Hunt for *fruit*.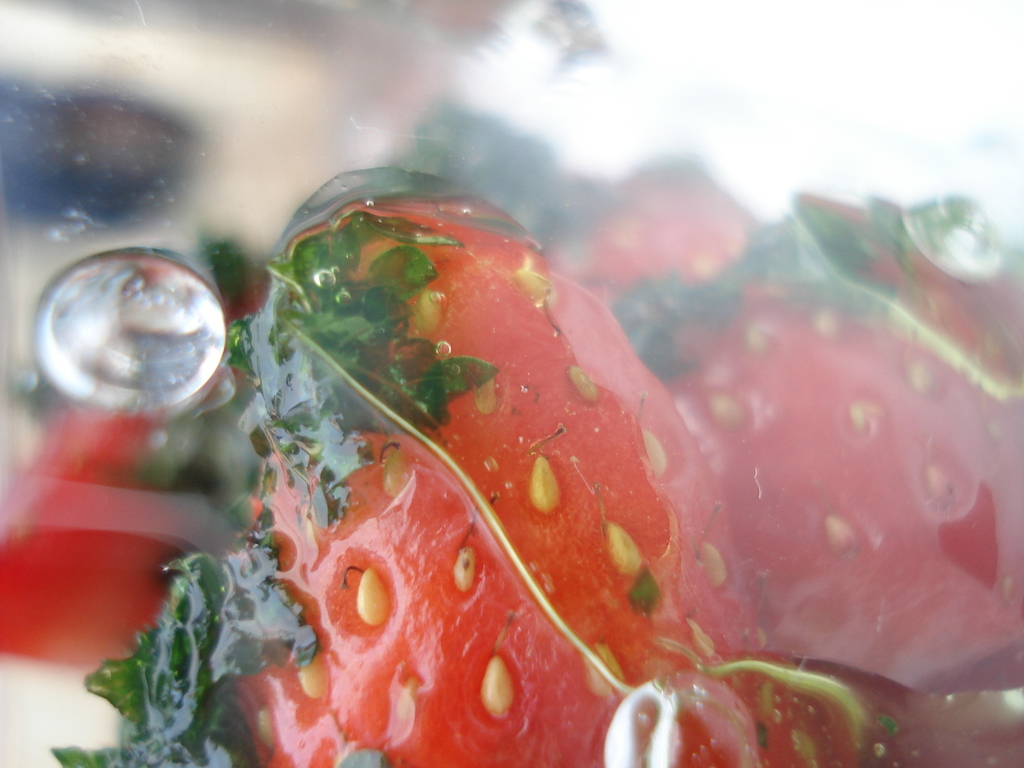
Hunted down at <box>236,166,839,767</box>.
